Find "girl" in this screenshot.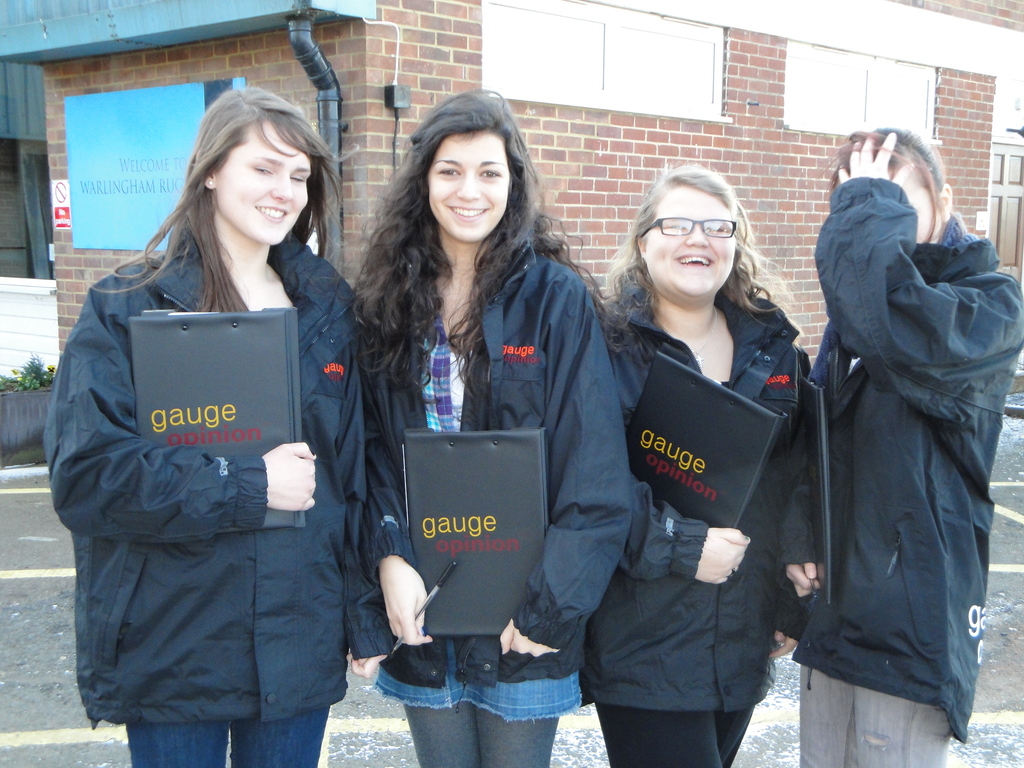
The bounding box for "girl" is BBox(42, 86, 400, 767).
